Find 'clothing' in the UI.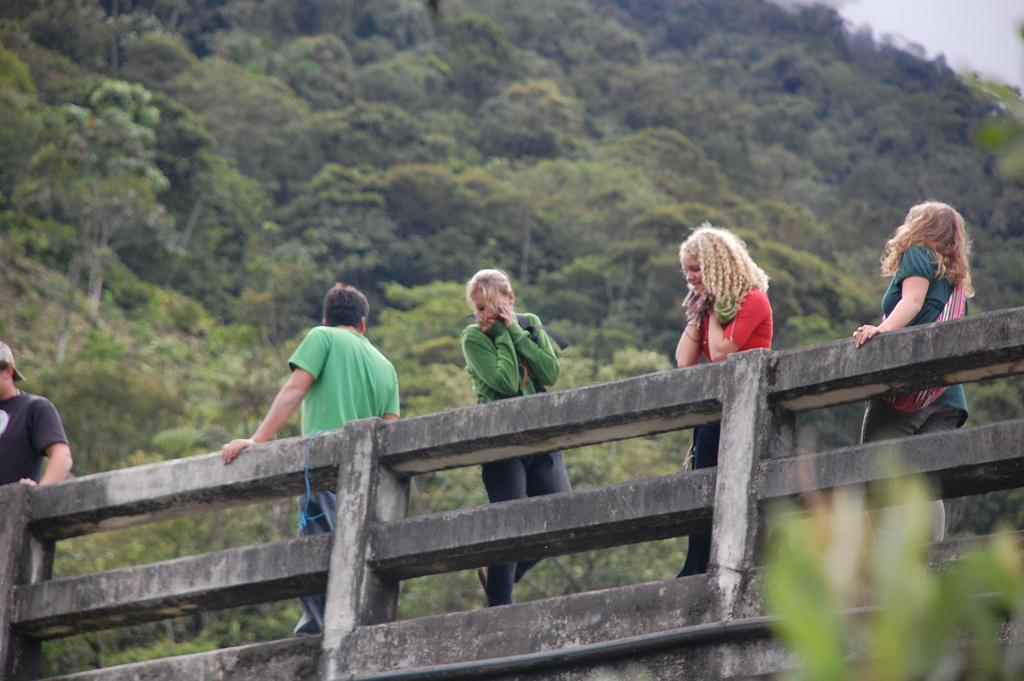
UI element at (x1=691, y1=288, x2=773, y2=582).
